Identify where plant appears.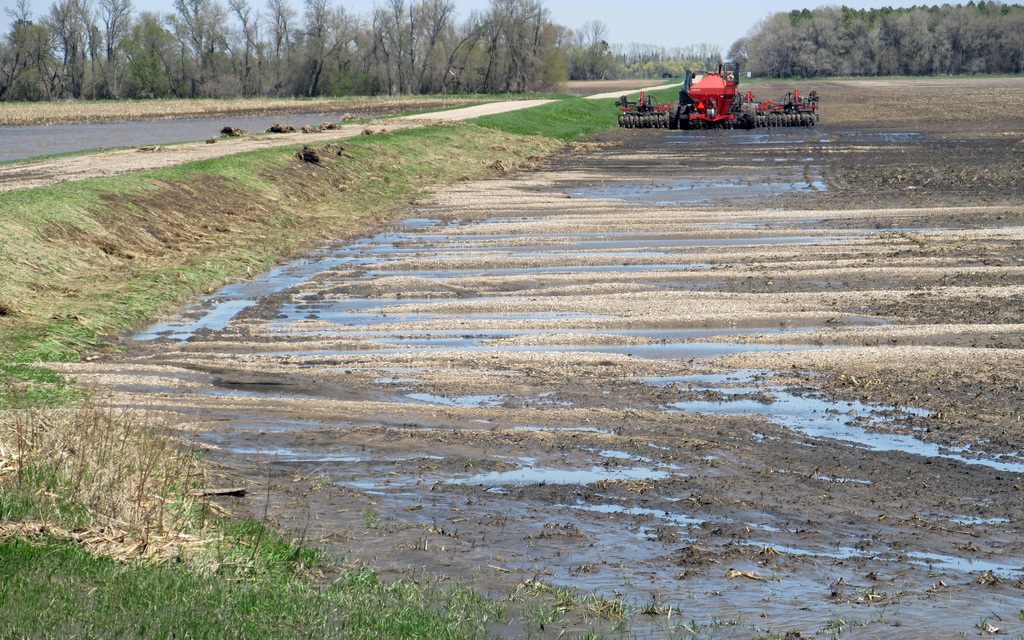
Appears at 623, 74, 684, 105.
